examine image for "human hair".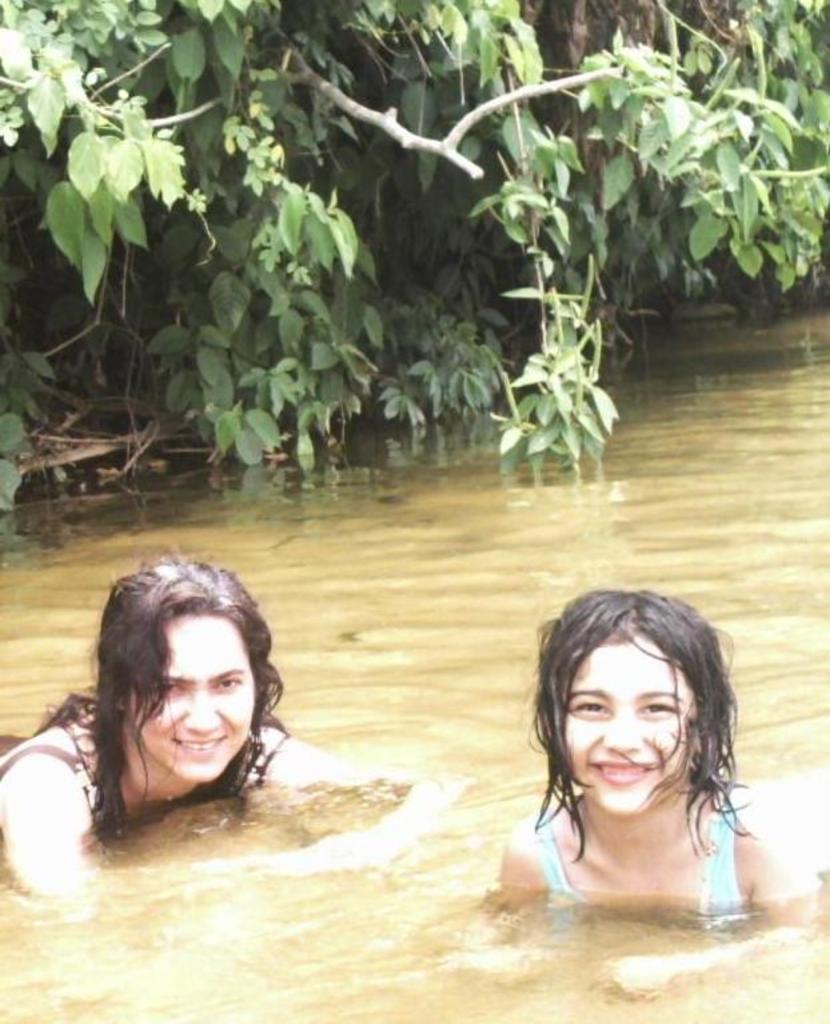
Examination result: locate(27, 549, 286, 849).
